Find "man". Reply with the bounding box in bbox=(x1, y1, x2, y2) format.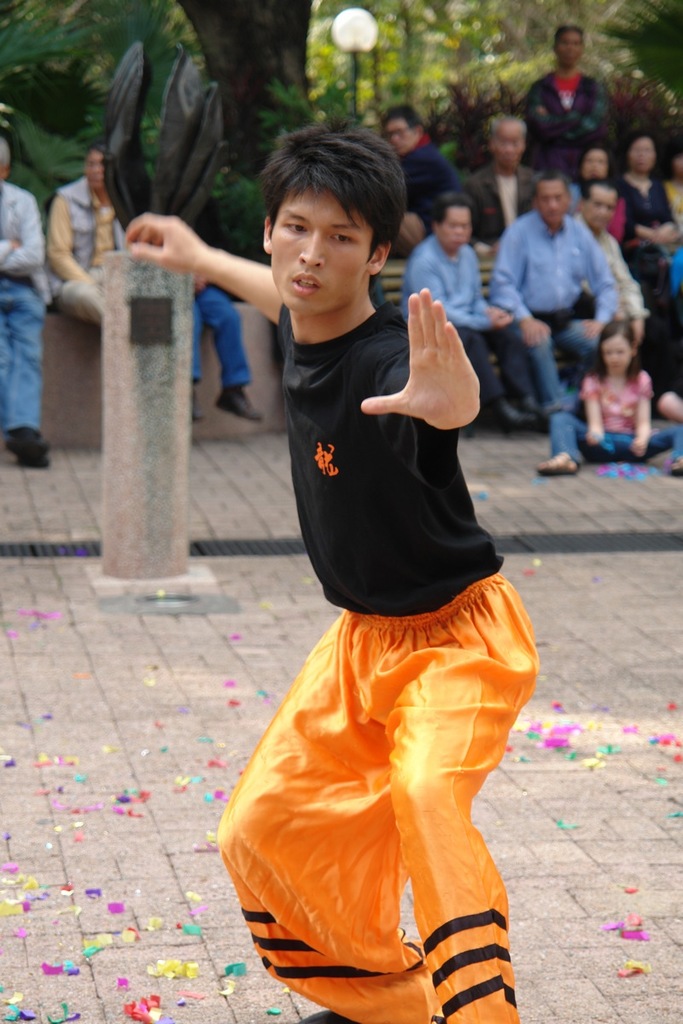
bbox=(479, 165, 618, 472).
